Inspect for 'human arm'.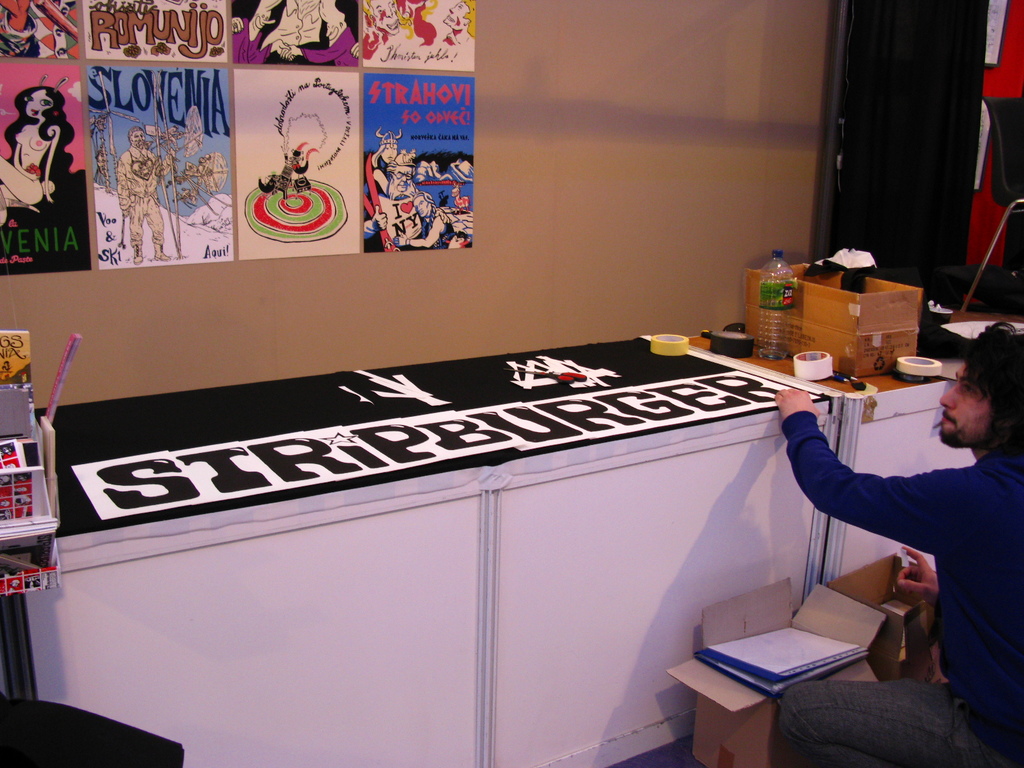
Inspection: l=147, t=157, r=172, b=189.
